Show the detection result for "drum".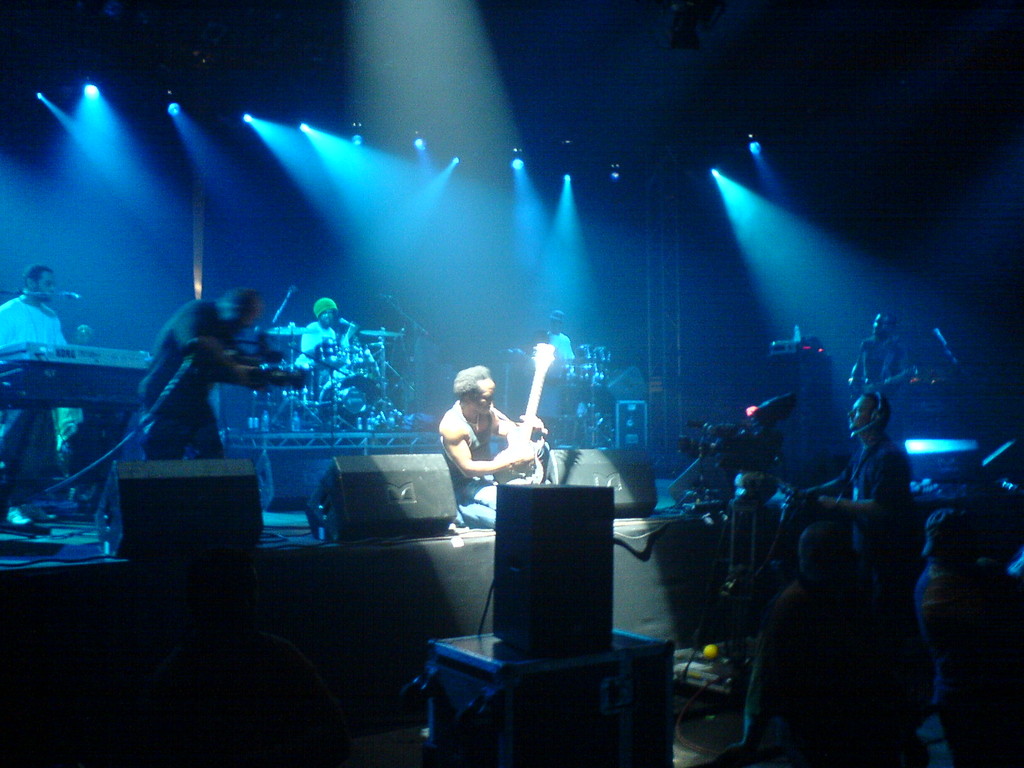
574:361:594:382.
